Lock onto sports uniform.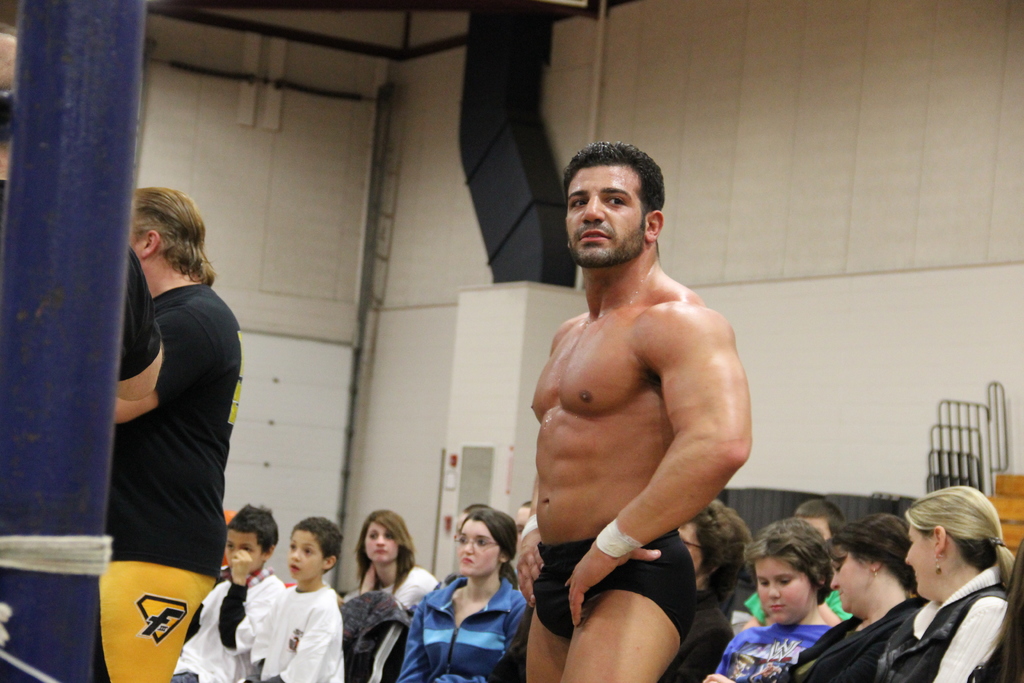
Locked: region(104, 274, 248, 682).
